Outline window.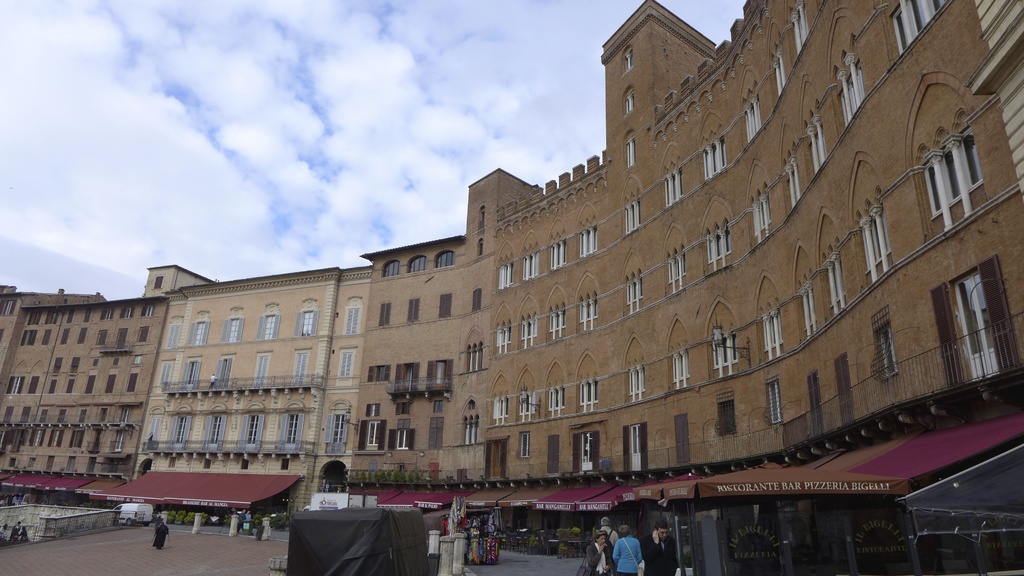
Outline: bbox=(112, 356, 118, 373).
